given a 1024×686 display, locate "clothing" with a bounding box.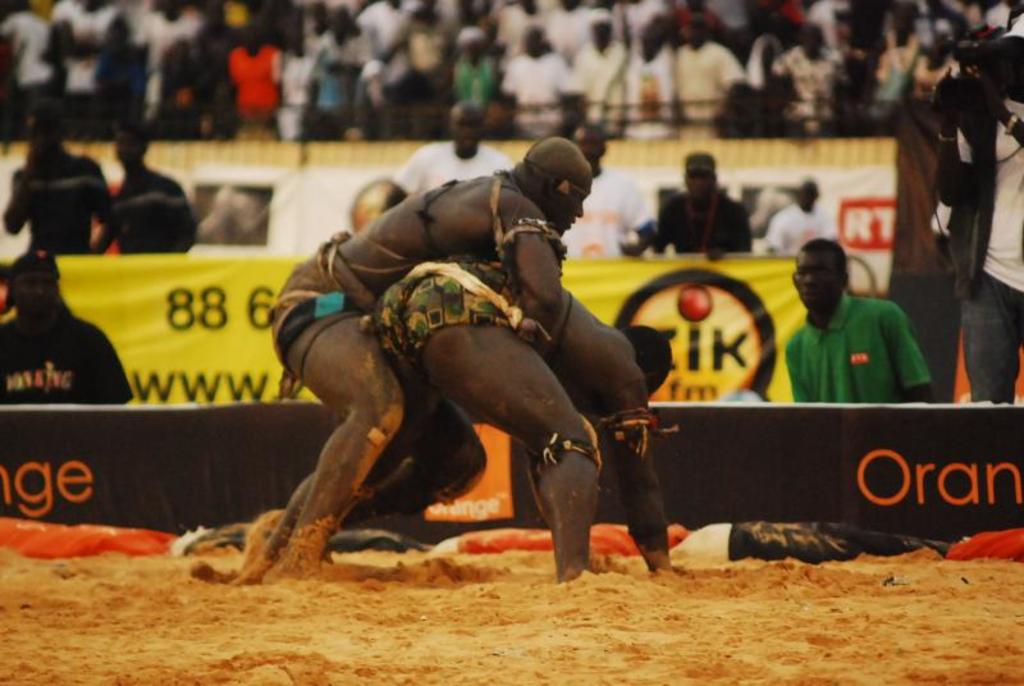
Located: 105,170,201,257.
